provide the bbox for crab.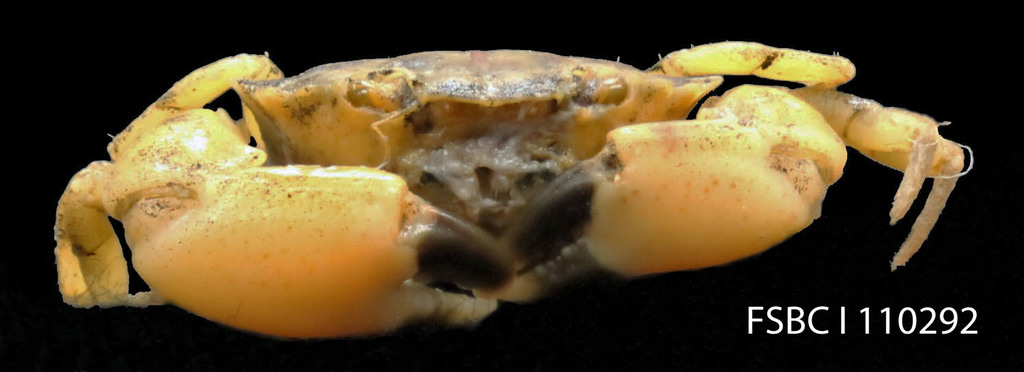
box=[51, 40, 966, 340].
